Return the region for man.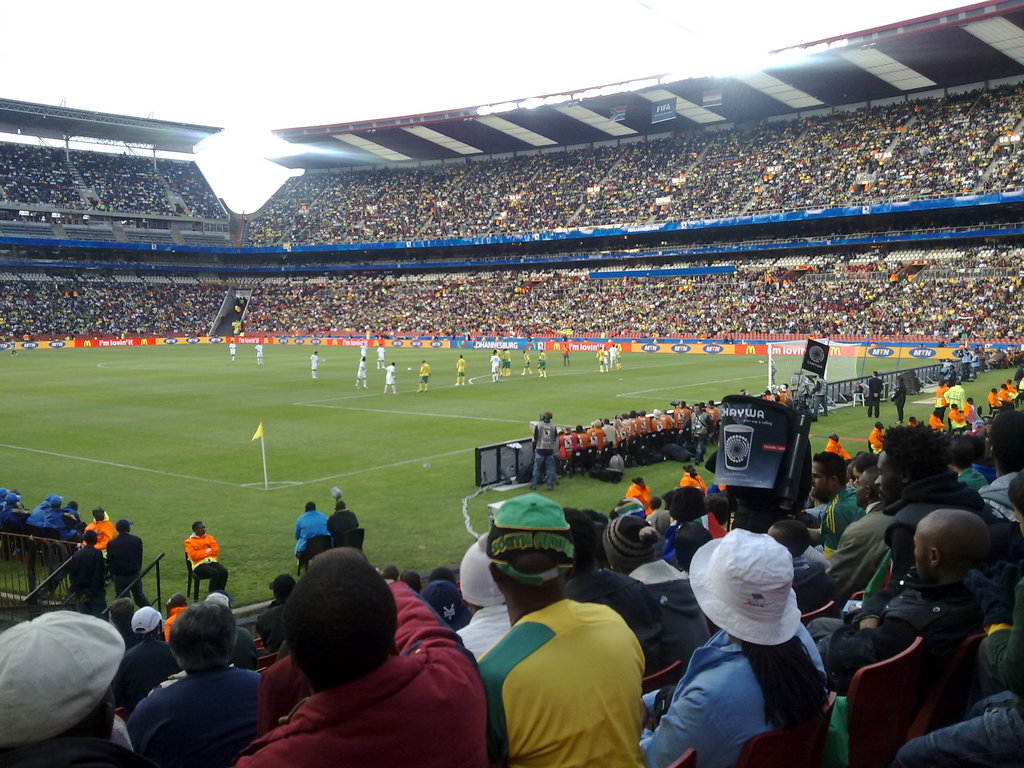
select_region(759, 388, 778, 401).
